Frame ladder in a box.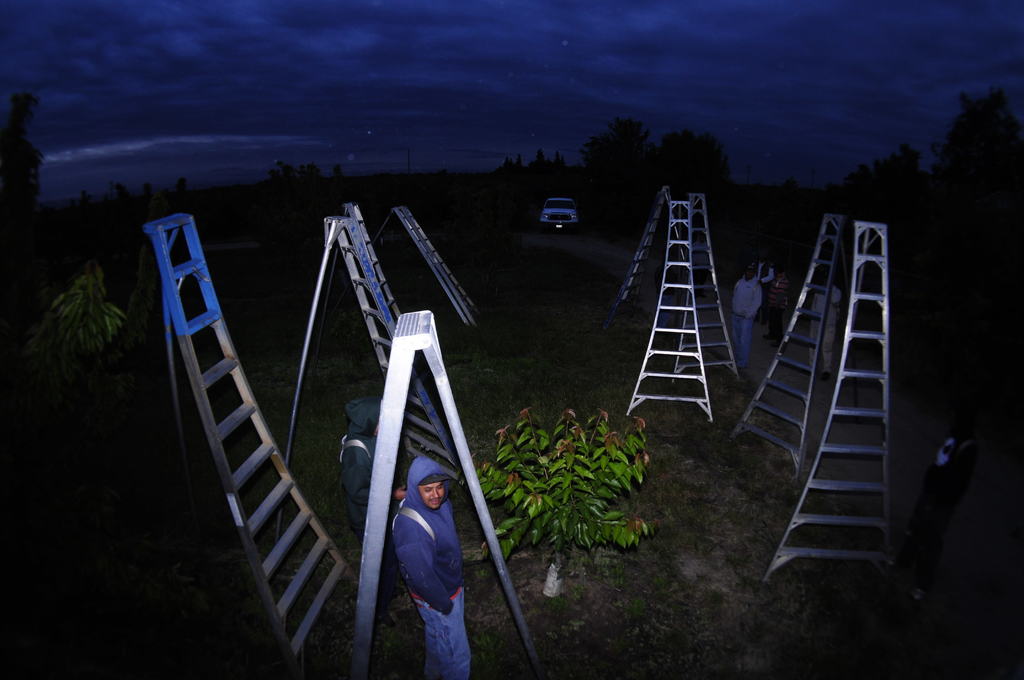
left=607, top=182, right=669, bottom=325.
